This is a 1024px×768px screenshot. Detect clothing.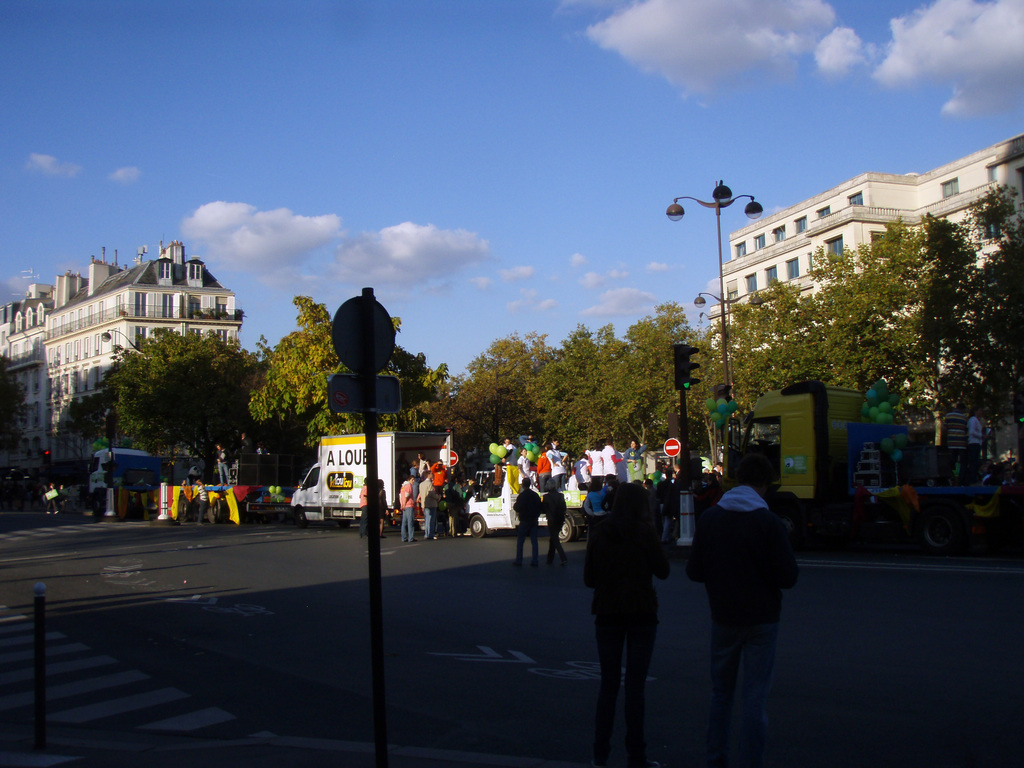
BBox(413, 474, 442, 535).
